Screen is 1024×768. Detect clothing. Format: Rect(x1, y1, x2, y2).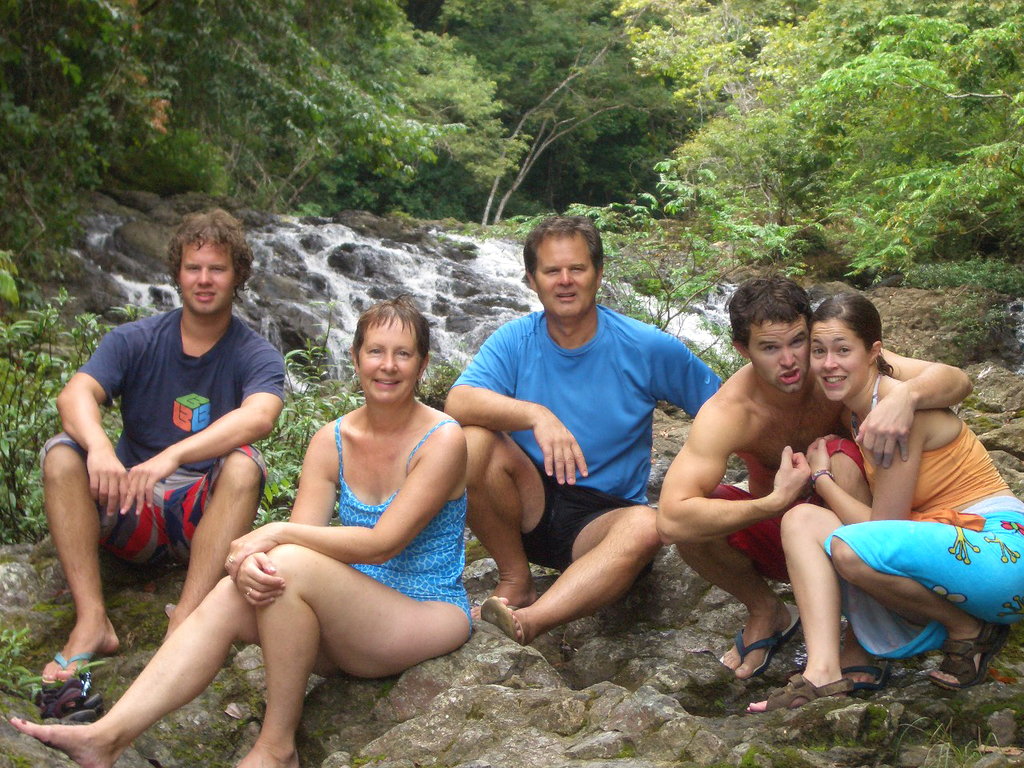
Rect(78, 310, 286, 468).
